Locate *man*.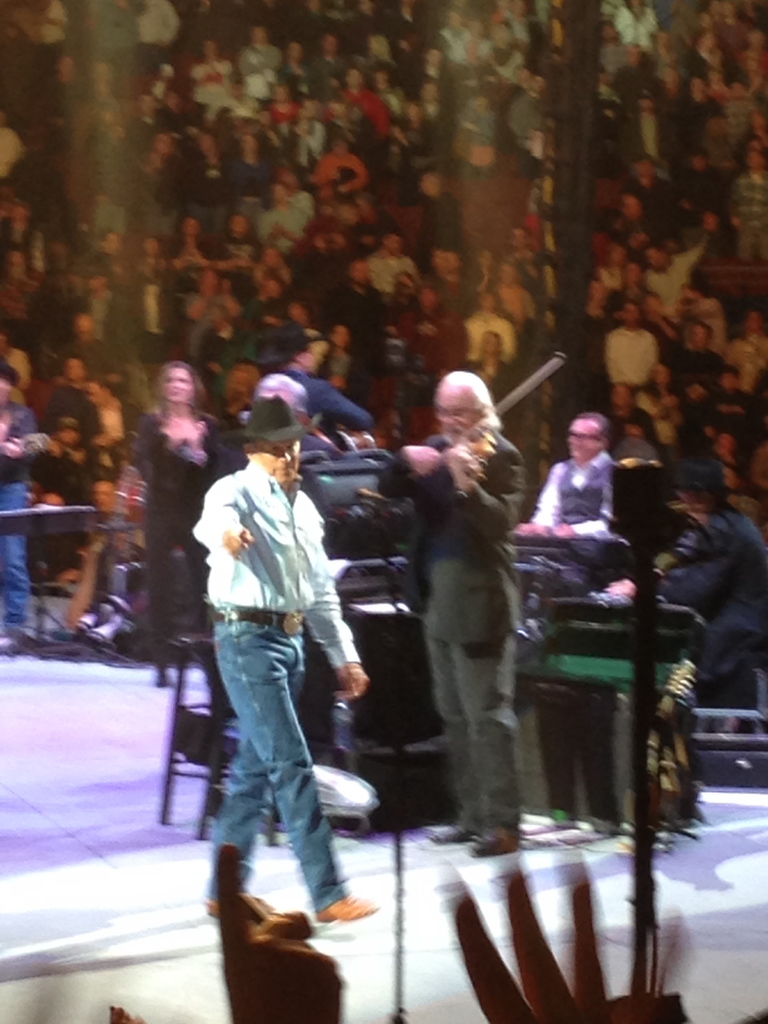
Bounding box: <box>369,370,530,858</box>.
